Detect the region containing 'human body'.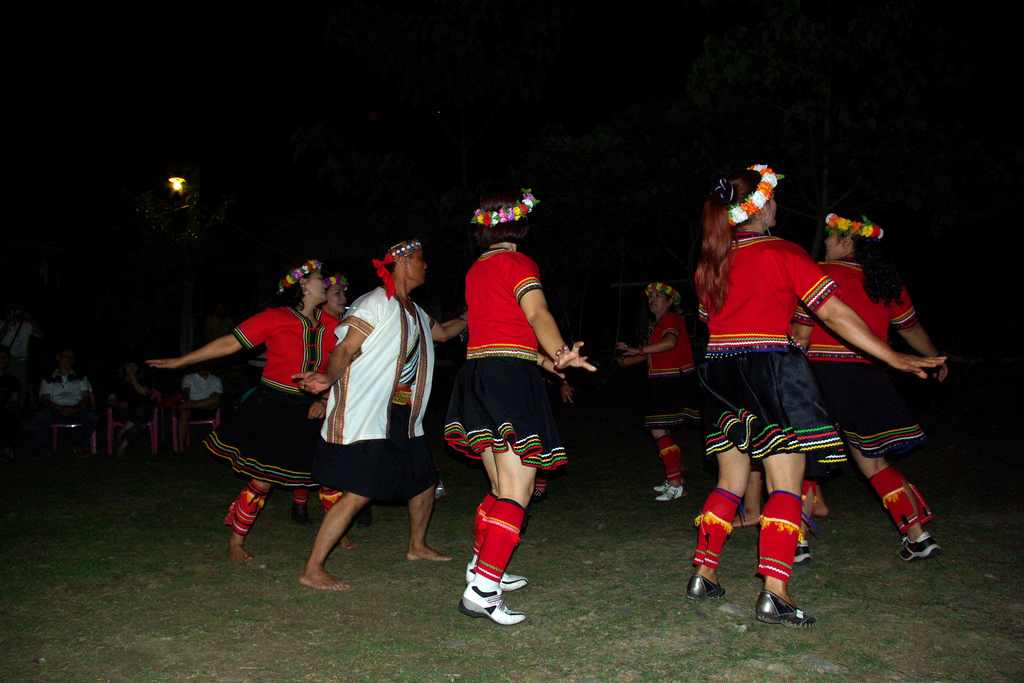
select_region(147, 257, 335, 562).
